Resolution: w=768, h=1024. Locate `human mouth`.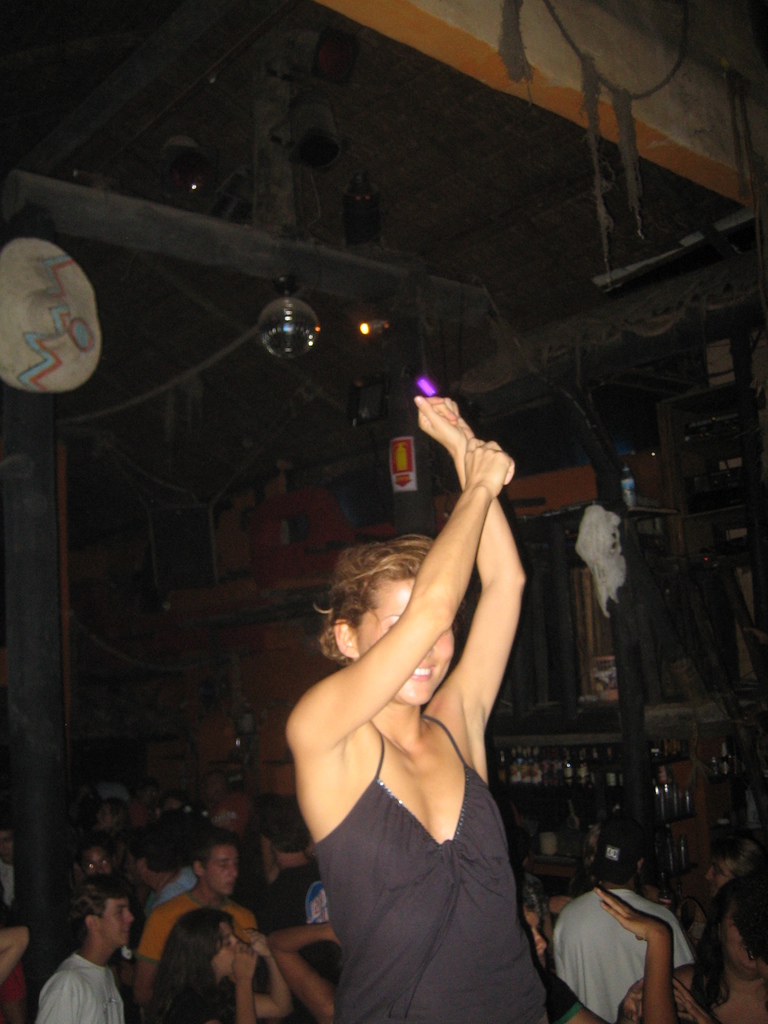
region(404, 660, 439, 684).
